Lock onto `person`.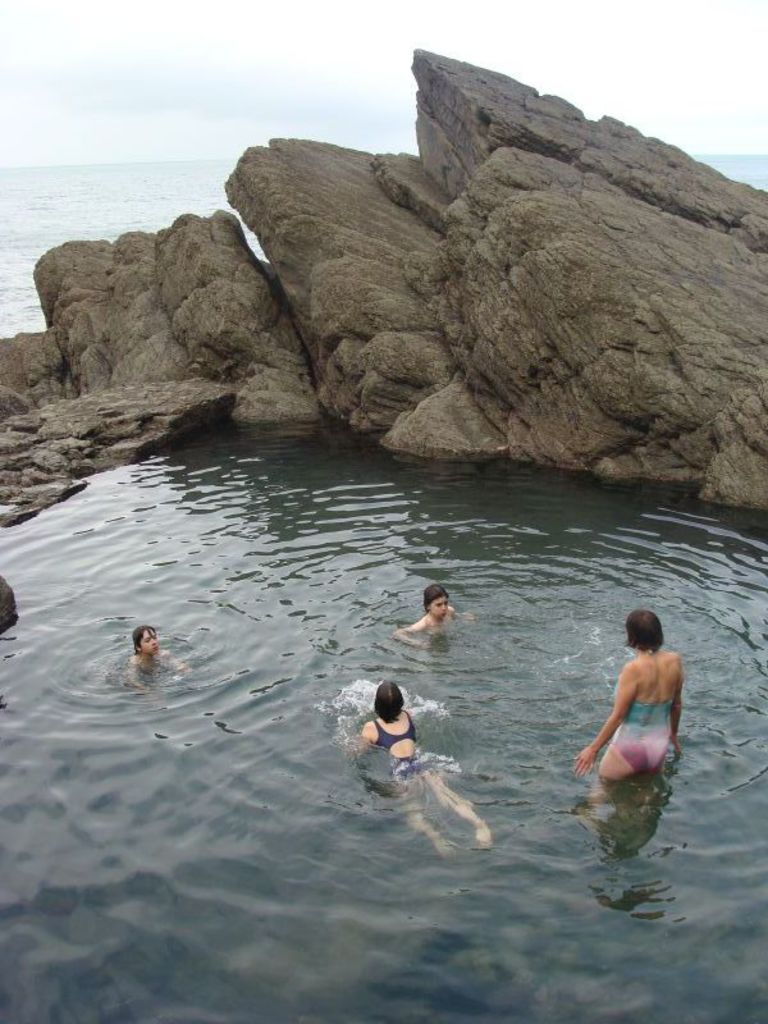
Locked: Rect(393, 584, 461, 652).
